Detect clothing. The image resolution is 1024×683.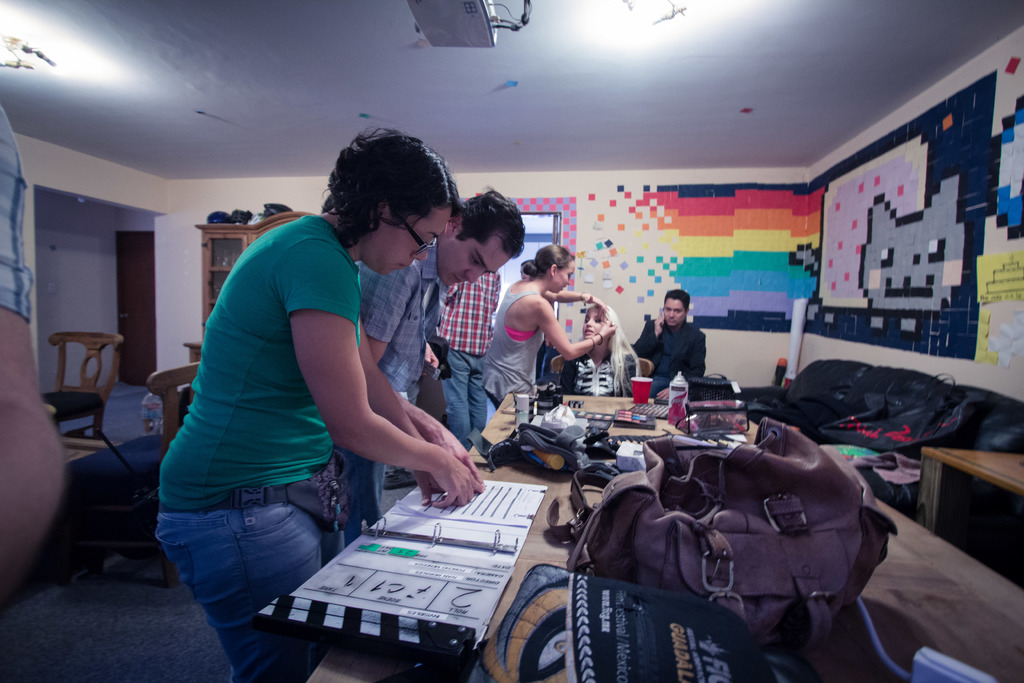
(0, 103, 33, 330).
